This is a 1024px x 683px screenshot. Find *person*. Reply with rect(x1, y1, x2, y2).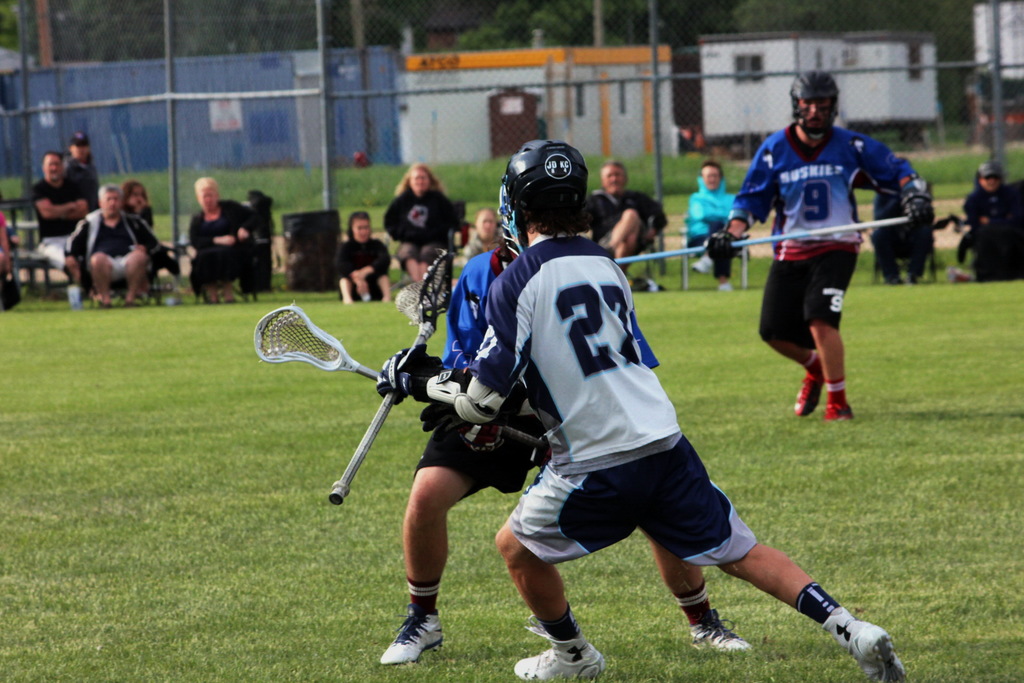
rect(582, 160, 671, 291).
